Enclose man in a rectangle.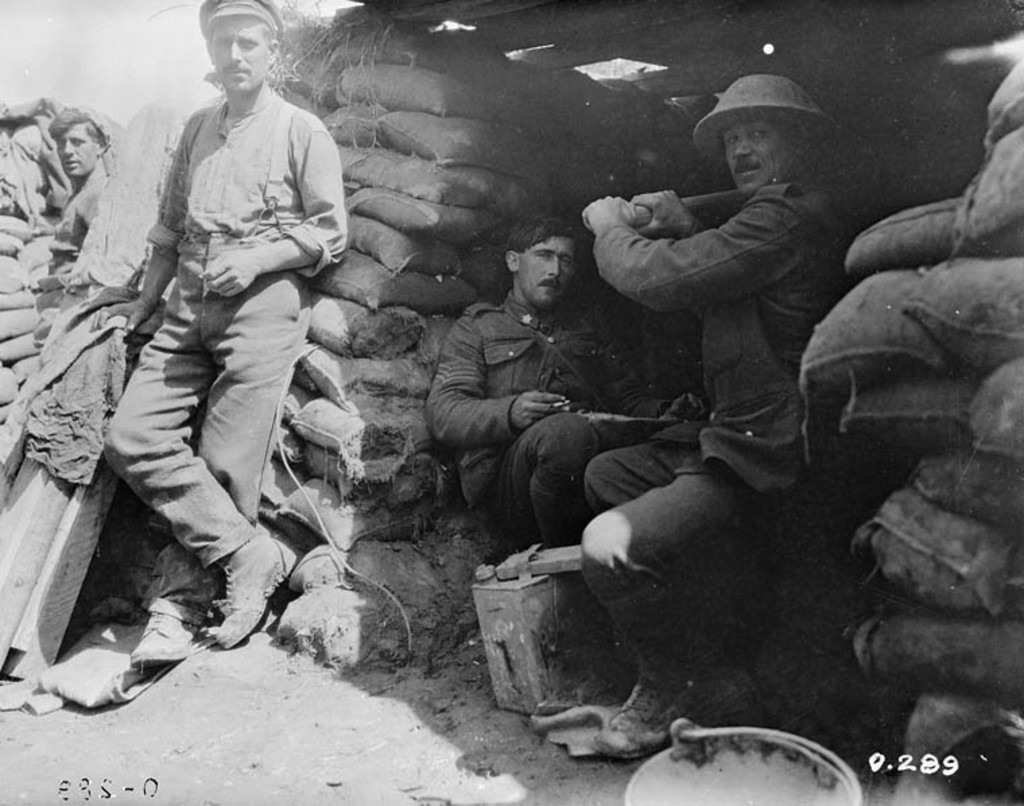
detection(579, 75, 864, 759).
